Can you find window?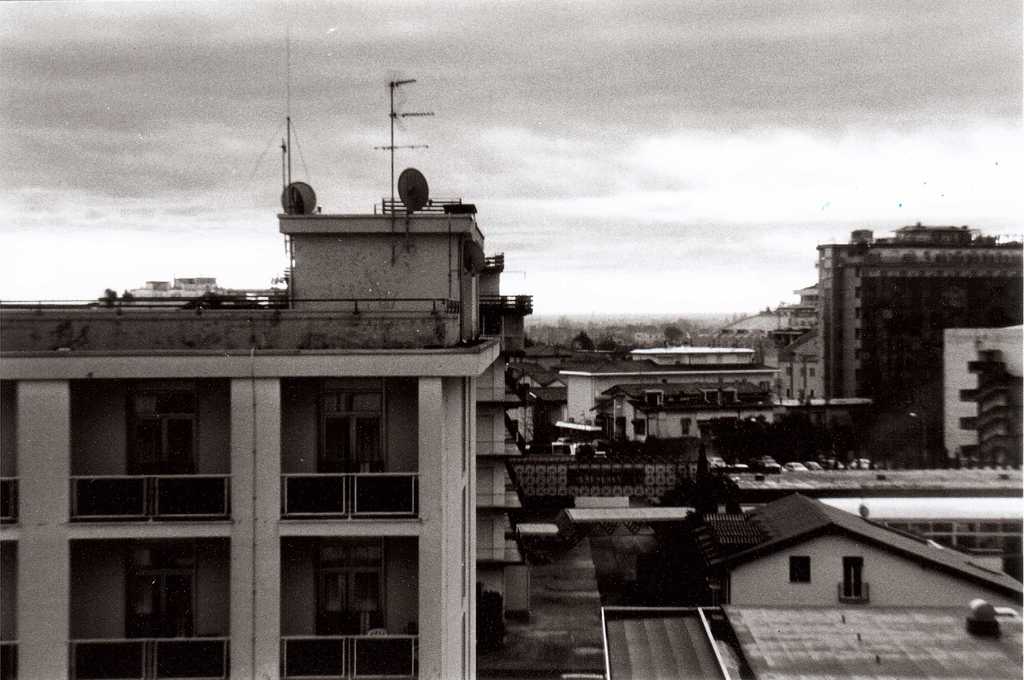
Yes, bounding box: bbox=(680, 419, 692, 436).
